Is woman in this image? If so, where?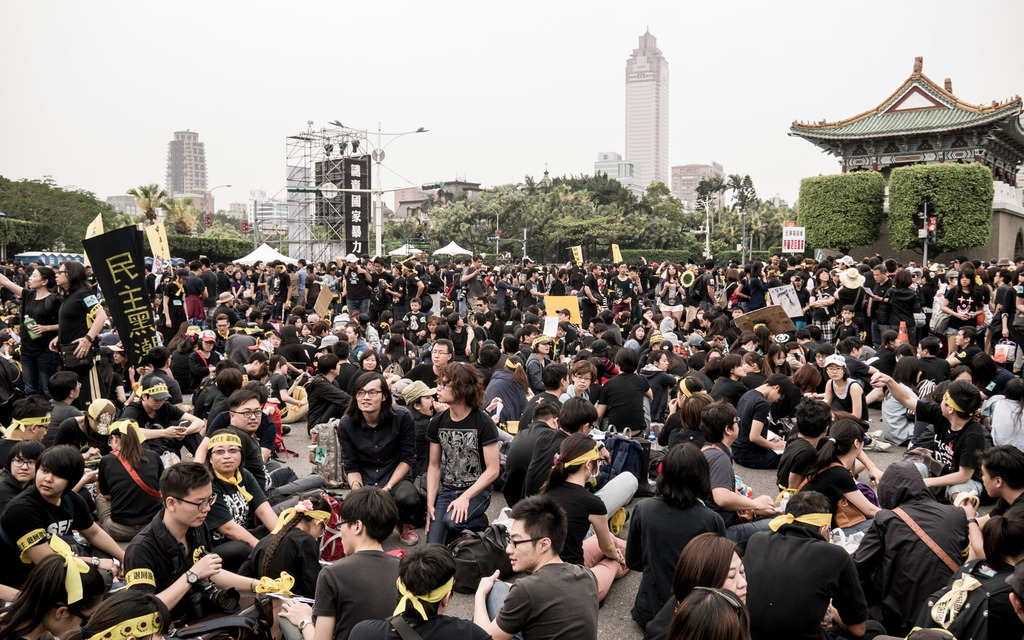
Yes, at <region>803, 417, 878, 536</region>.
